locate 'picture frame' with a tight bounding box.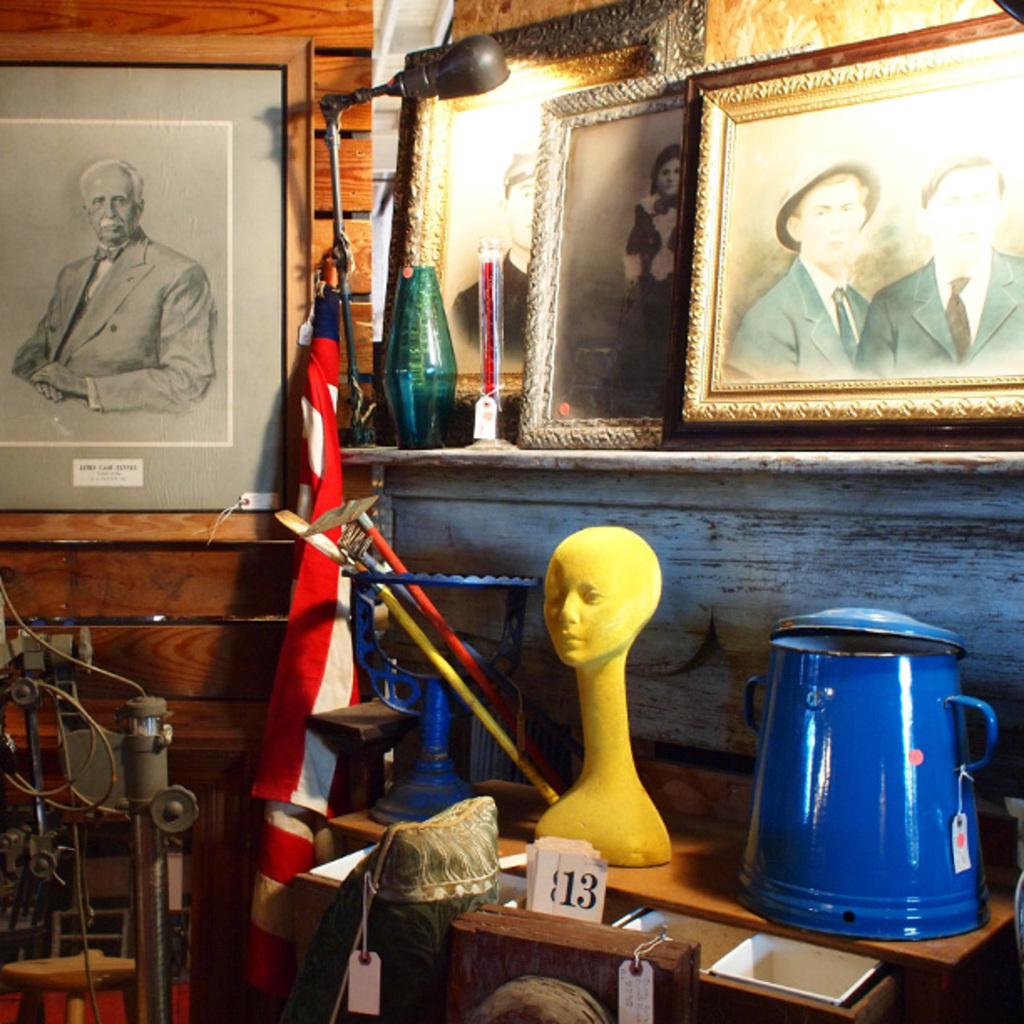
0:30:306:540.
